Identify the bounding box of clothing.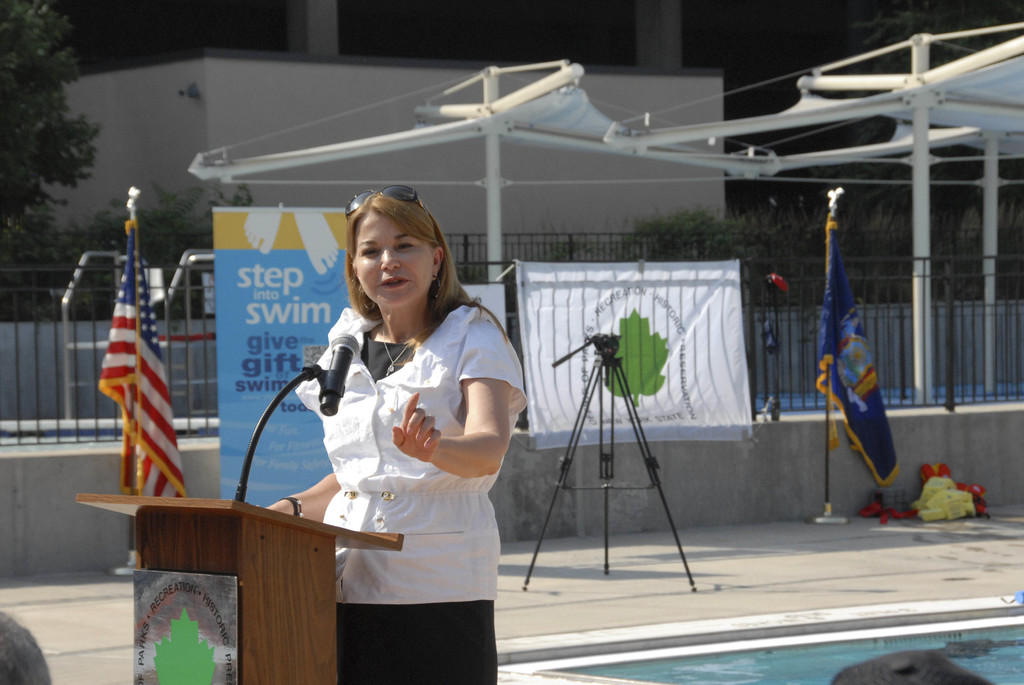
(289,306,531,684).
